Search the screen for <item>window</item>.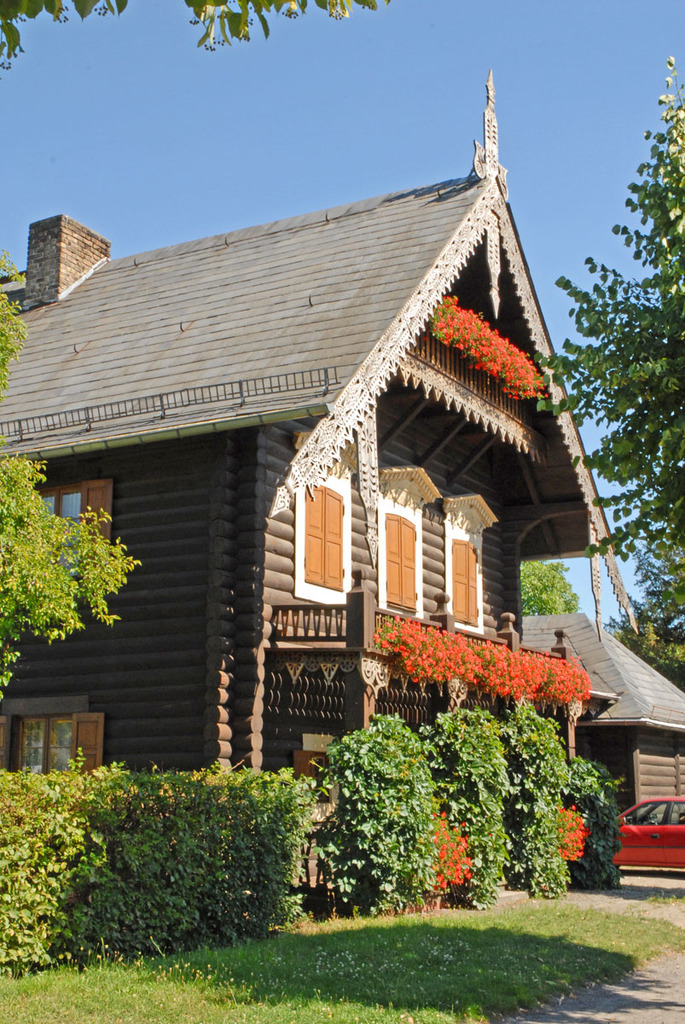
Found at <box>376,467,438,614</box>.
